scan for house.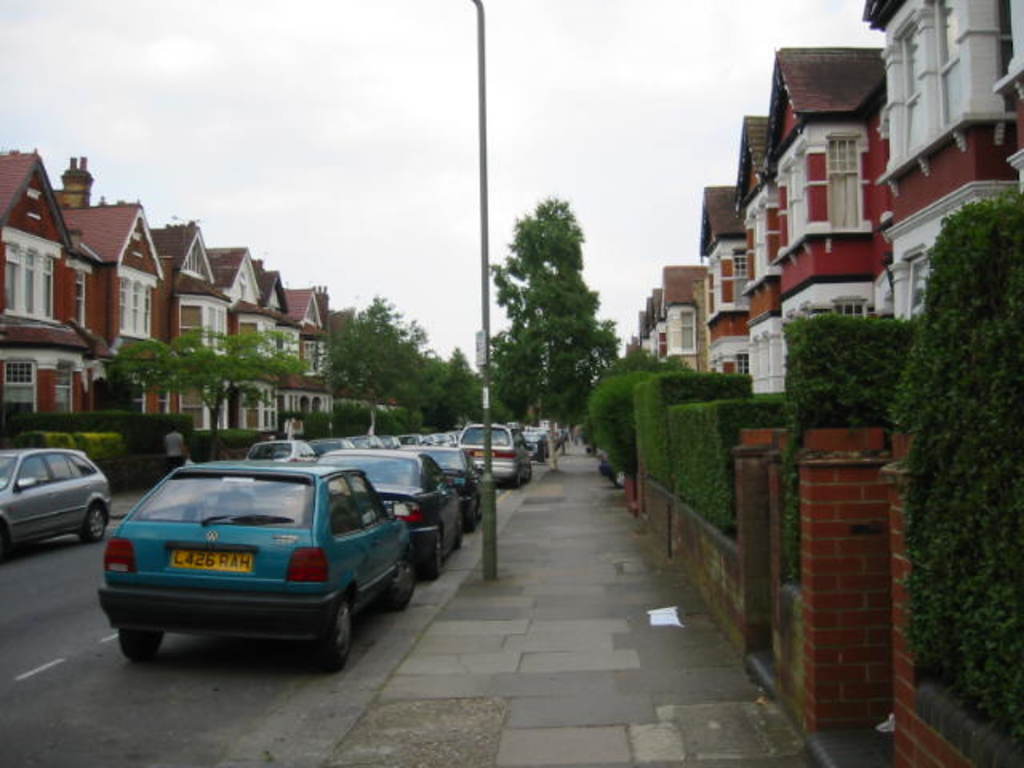
Scan result: [left=701, top=178, right=746, bottom=384].
